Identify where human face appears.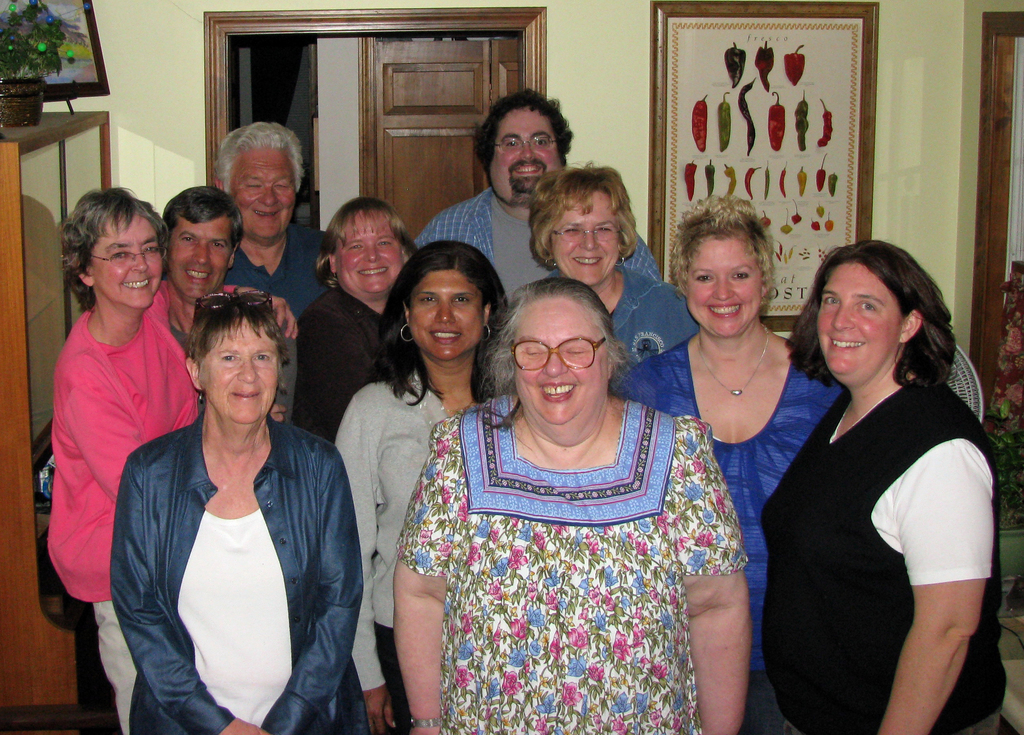
Appears at select_region(90, 210, 167, 309).
